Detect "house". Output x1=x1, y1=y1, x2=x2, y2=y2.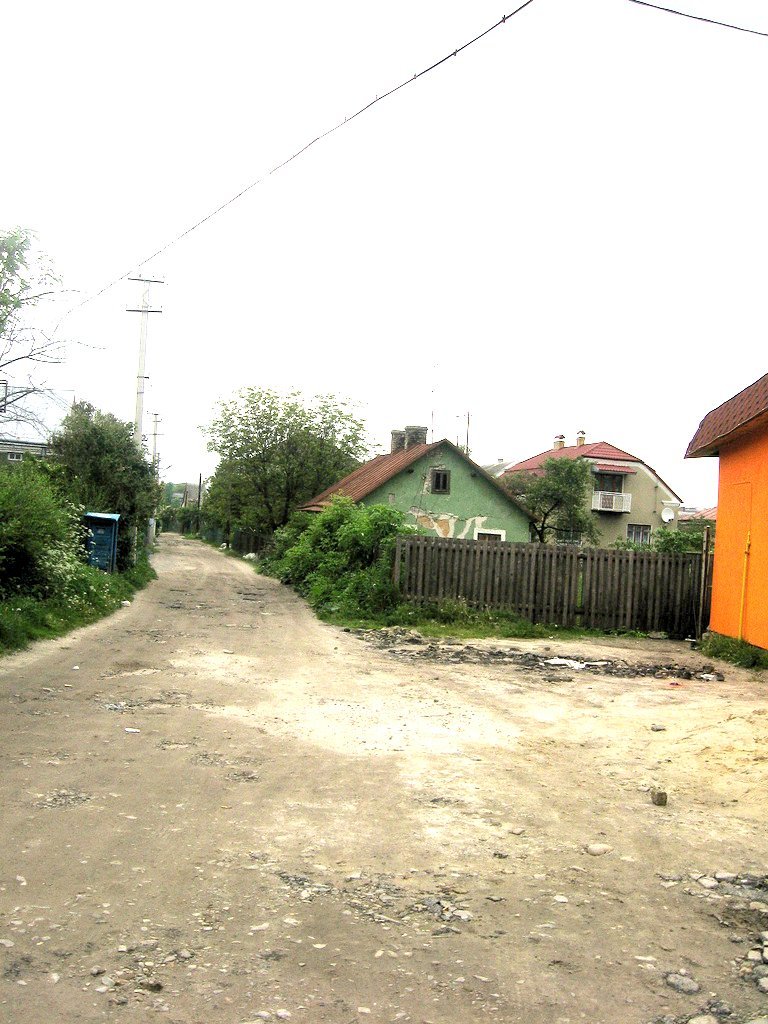
x1=681, y1=370, x2=767, y2=664.
